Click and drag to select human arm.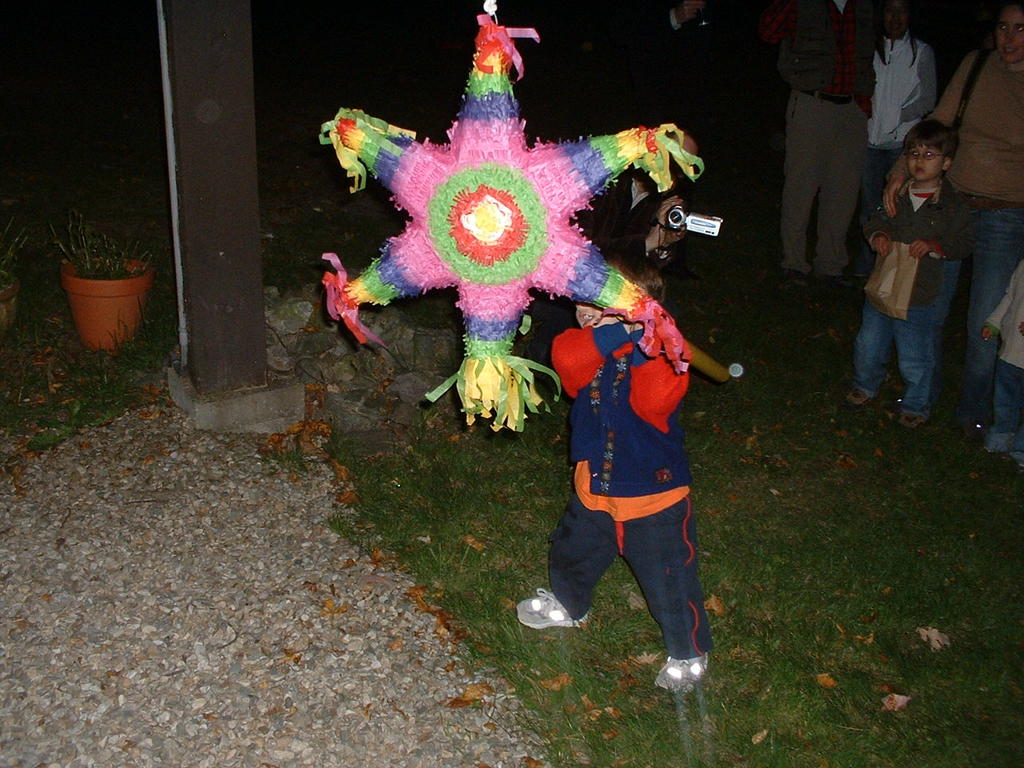
Selection: [left=592, top=190, right=704, bottom=286].
